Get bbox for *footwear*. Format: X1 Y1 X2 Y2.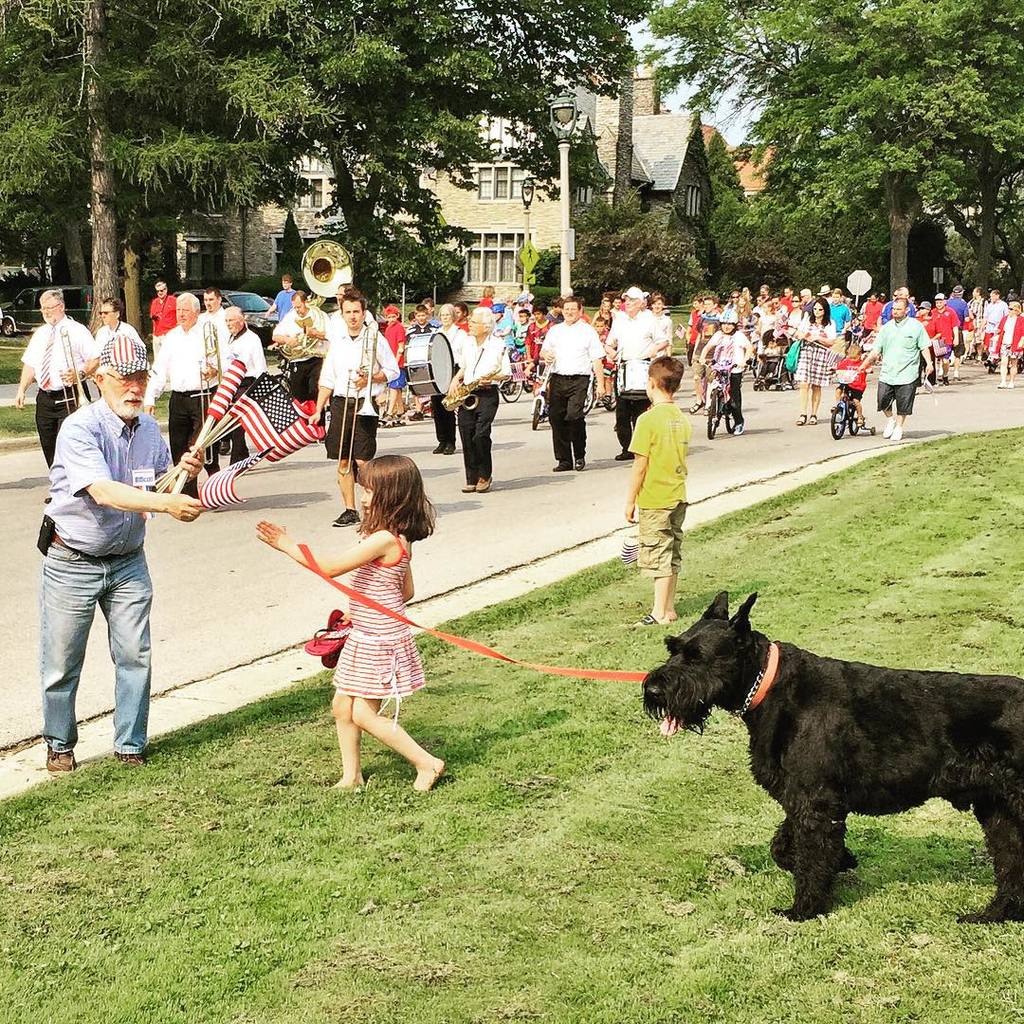
38 740 85 774.
